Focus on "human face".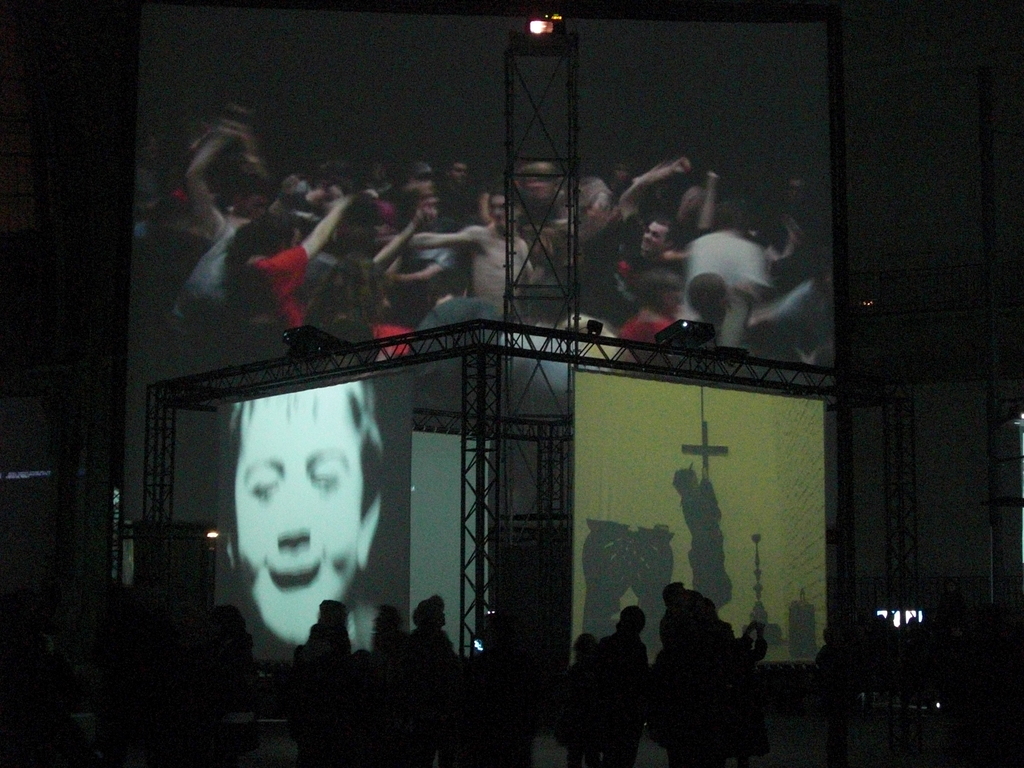
Focused at (447, 156, 471, 193).
